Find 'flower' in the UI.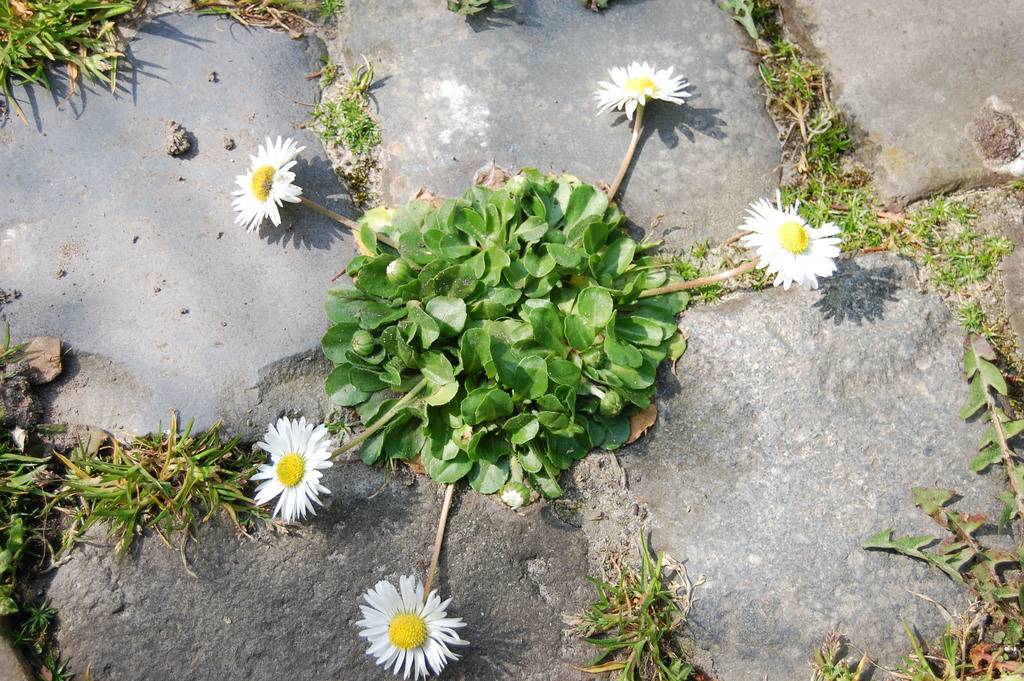
UI element at 746 189 845 281.
